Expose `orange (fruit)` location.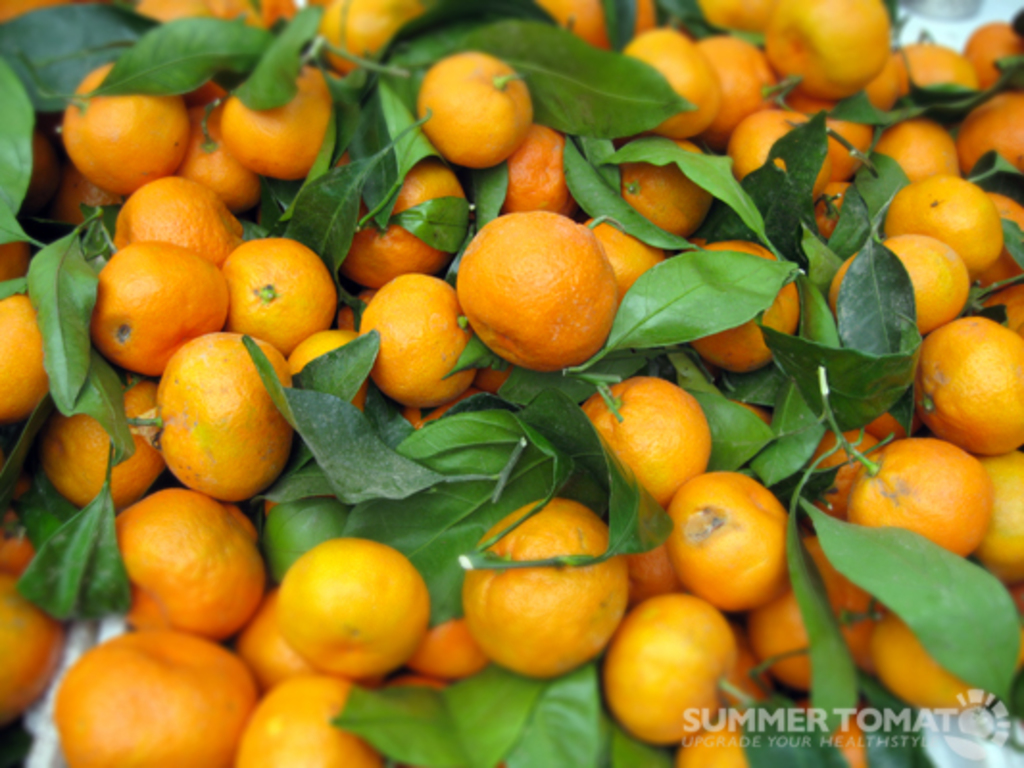
Exposed at left=46, top=630, right=261, bottom=762.
